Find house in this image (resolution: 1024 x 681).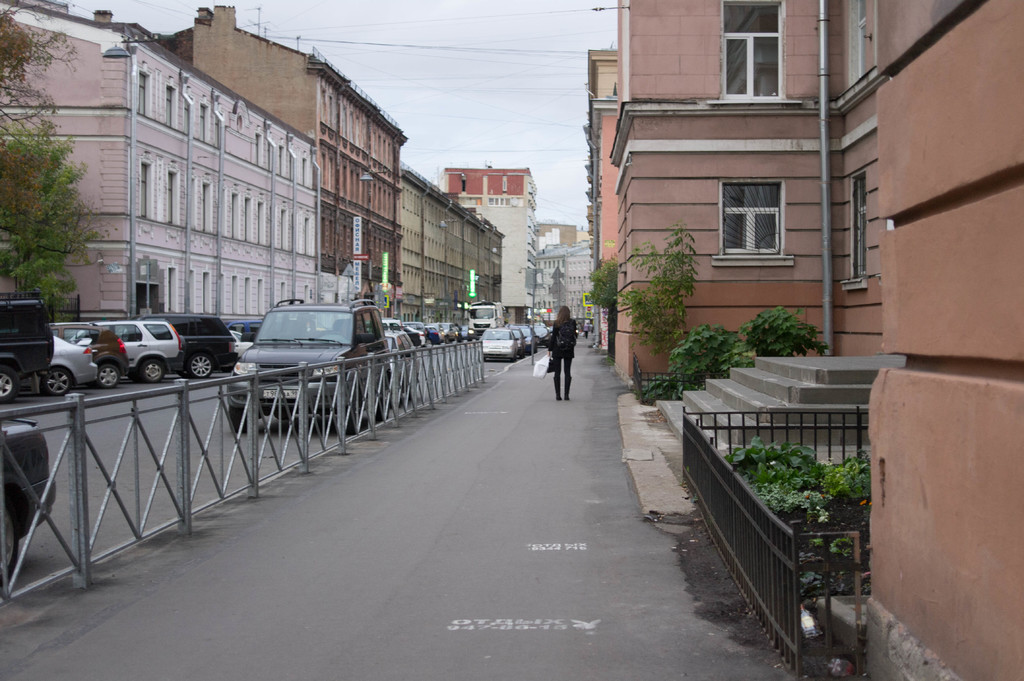
{"left": 0, "top": 61, "right": 323, "bottom": 314}.
